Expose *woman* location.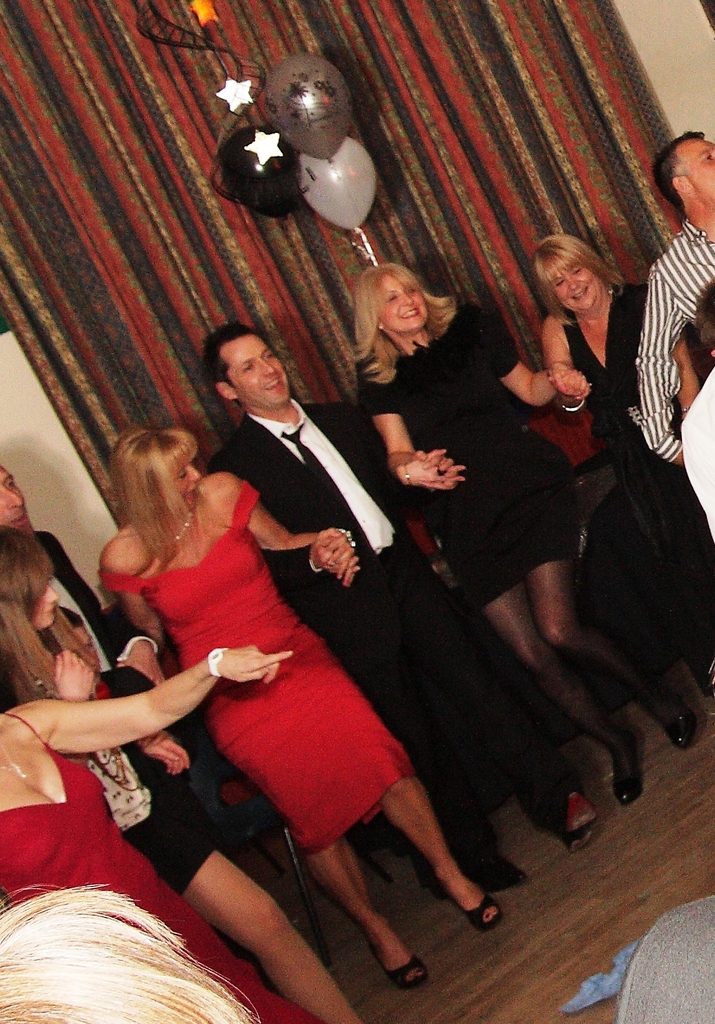
Exposed at <bbox>543, 223, 711, 715</bbox>.
